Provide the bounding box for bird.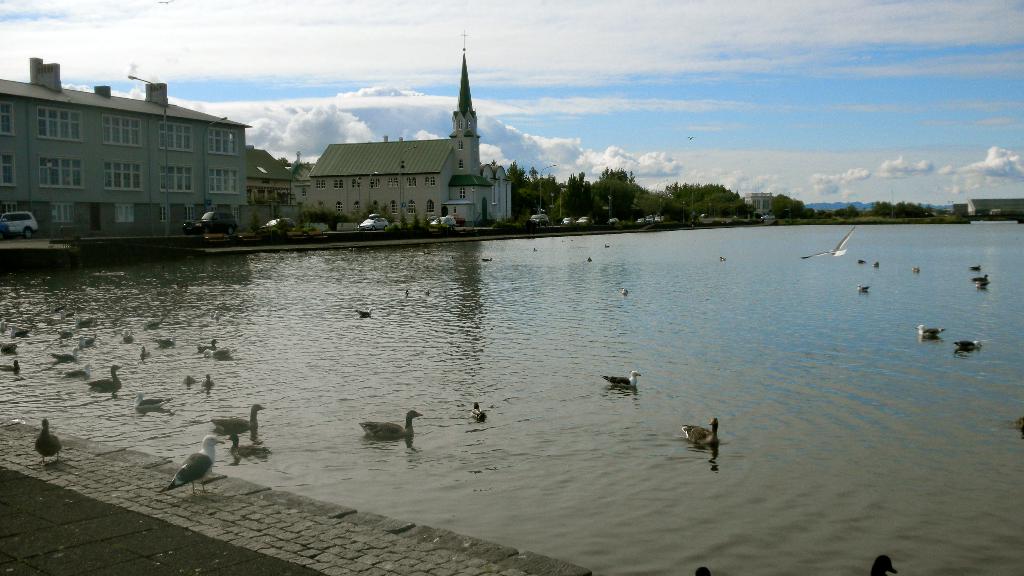
BBox(715, 256, 724, 261).
